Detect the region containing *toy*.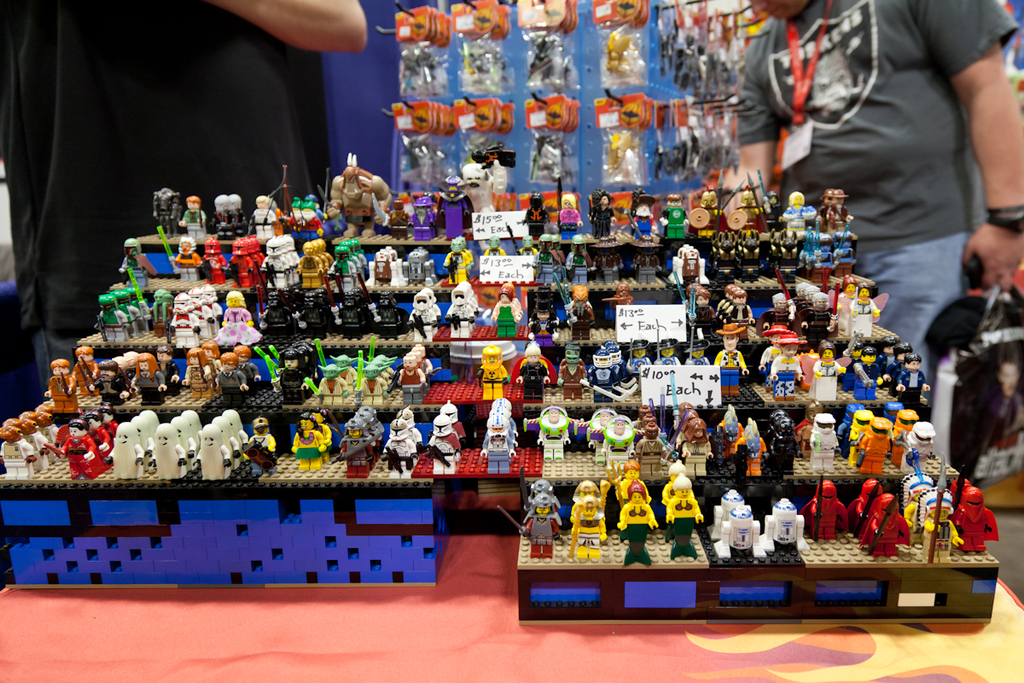
bbox=[893, 356, 929, 407].
